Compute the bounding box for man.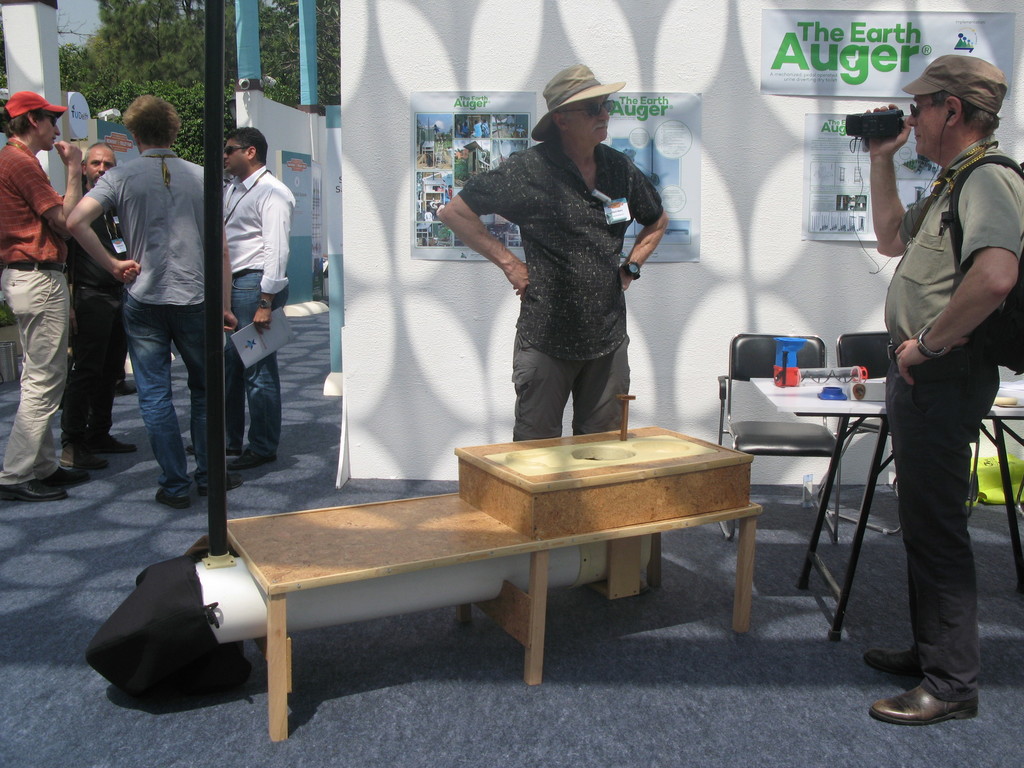
BBox(436, 66, 665, 438).
